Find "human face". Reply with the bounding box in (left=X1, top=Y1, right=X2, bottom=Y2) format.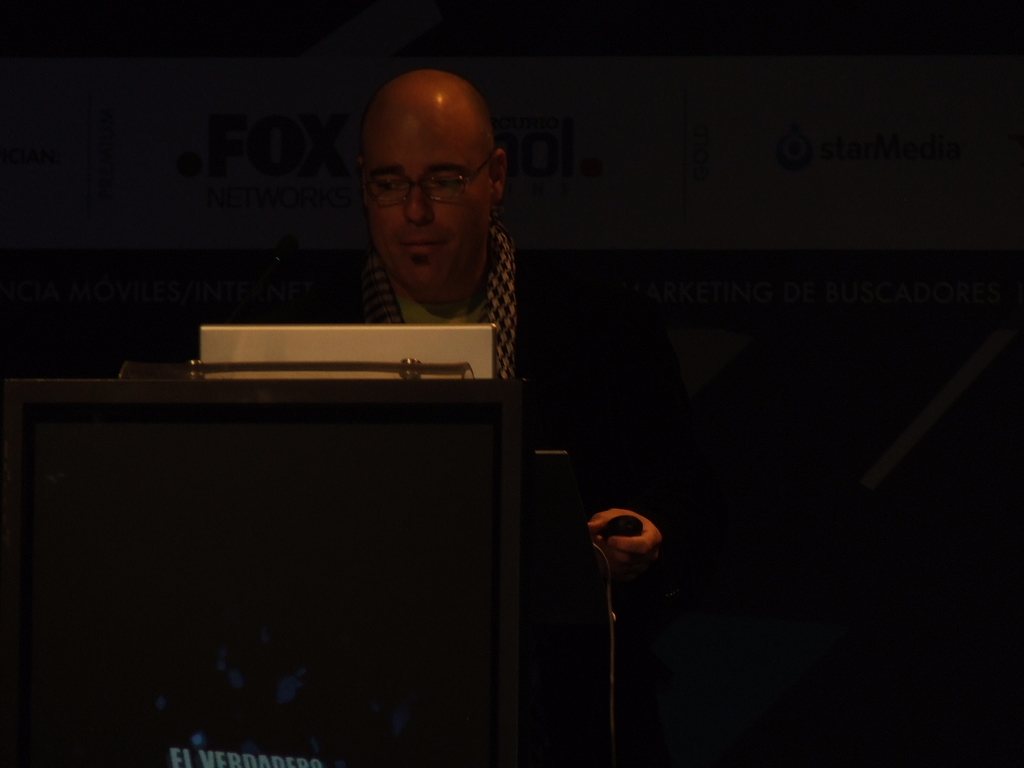
(left=364, top=91, right=486, bottom=300).
